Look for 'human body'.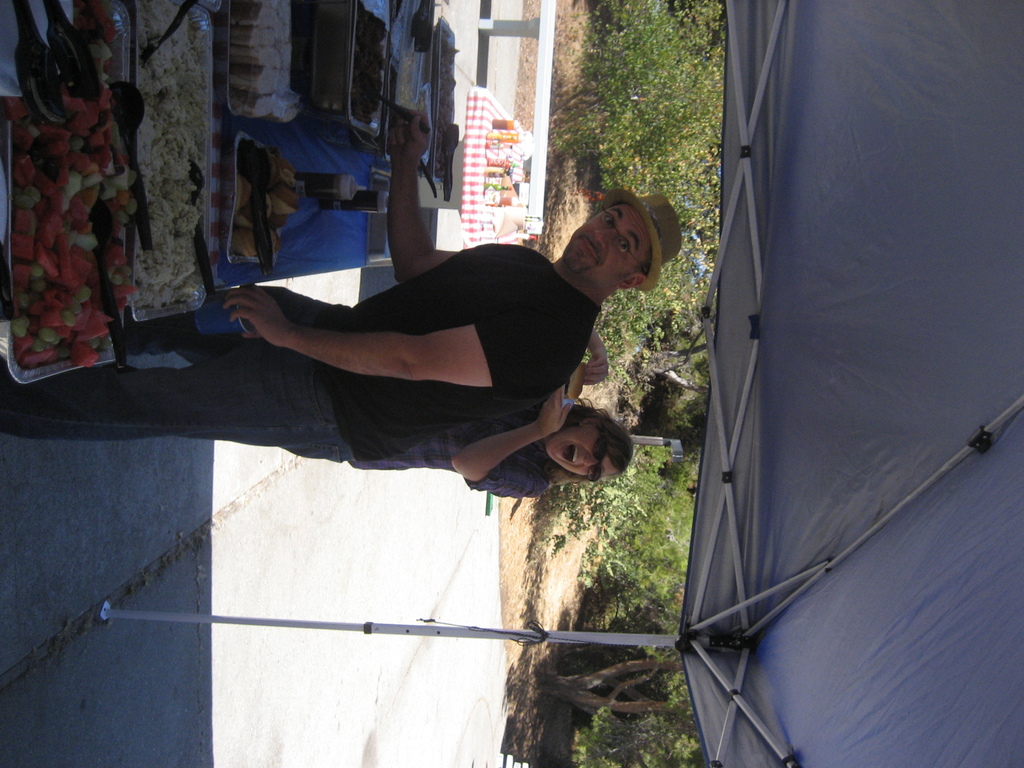
Found: detection(0, 100, 686, 465).
